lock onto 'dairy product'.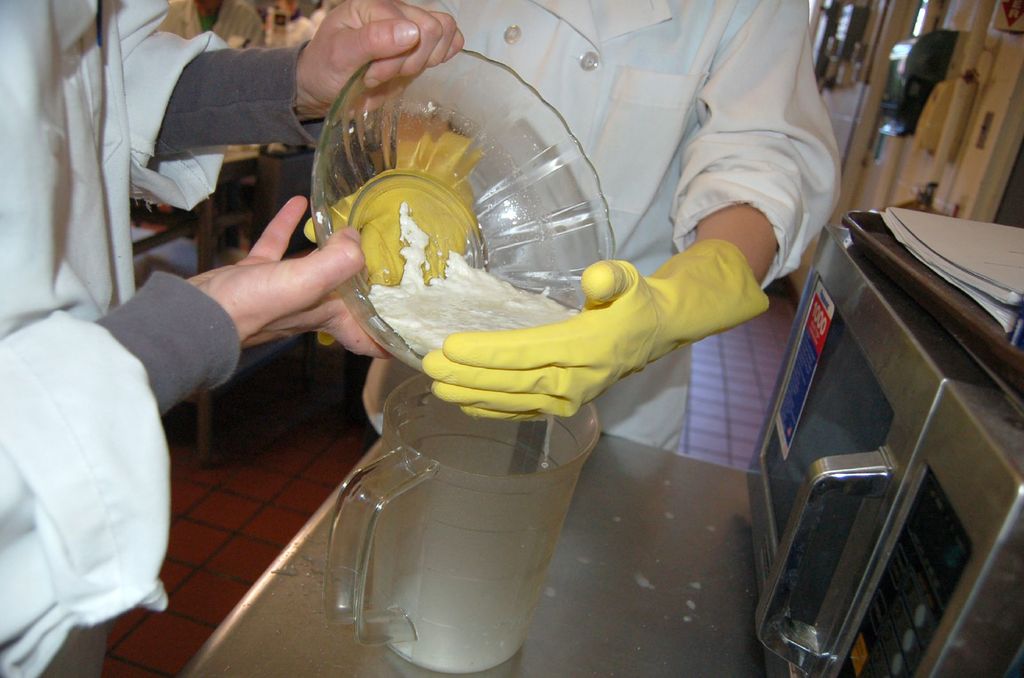
Locked: BBox(364, 198, 585, 374).
